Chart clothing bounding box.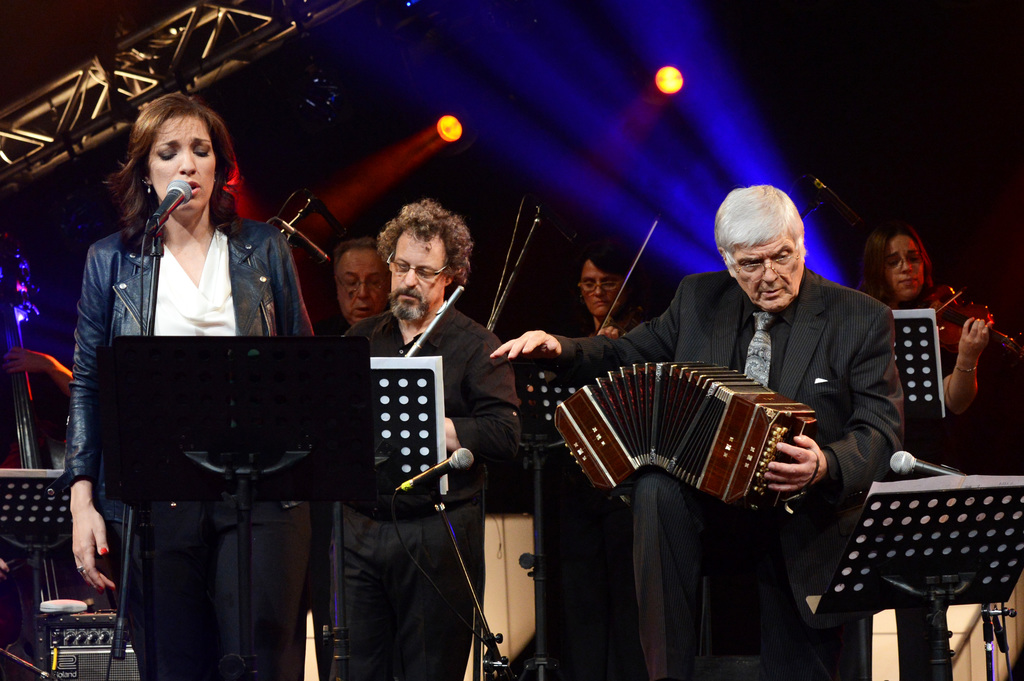
Charted: crop(858, 289, 956, 680).
